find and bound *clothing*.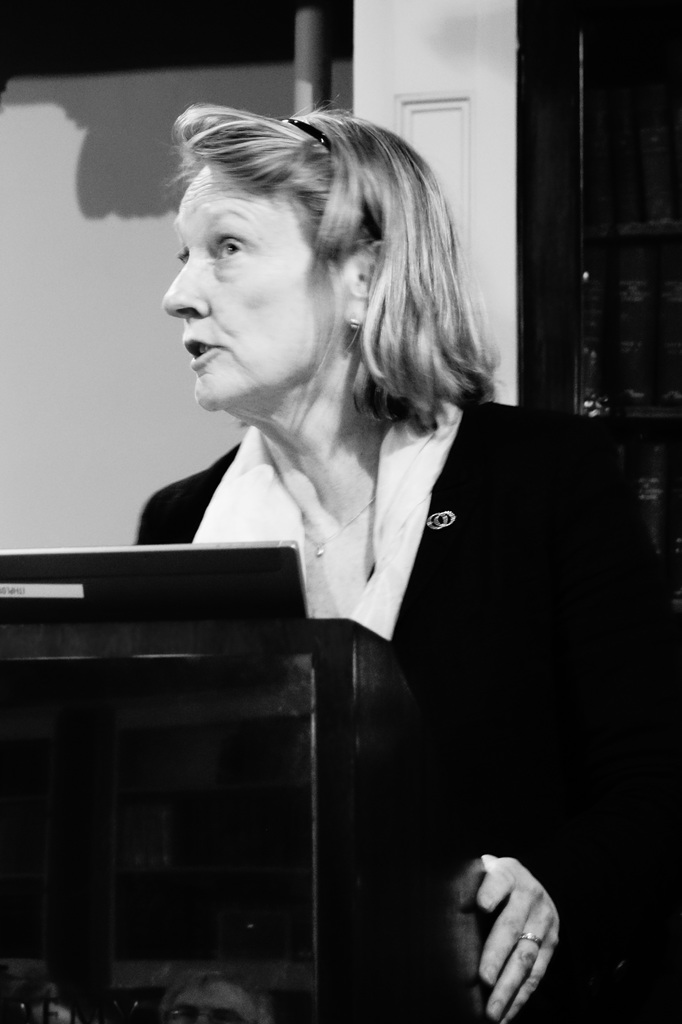
Bound: rect(61, 286, 629, 977).
